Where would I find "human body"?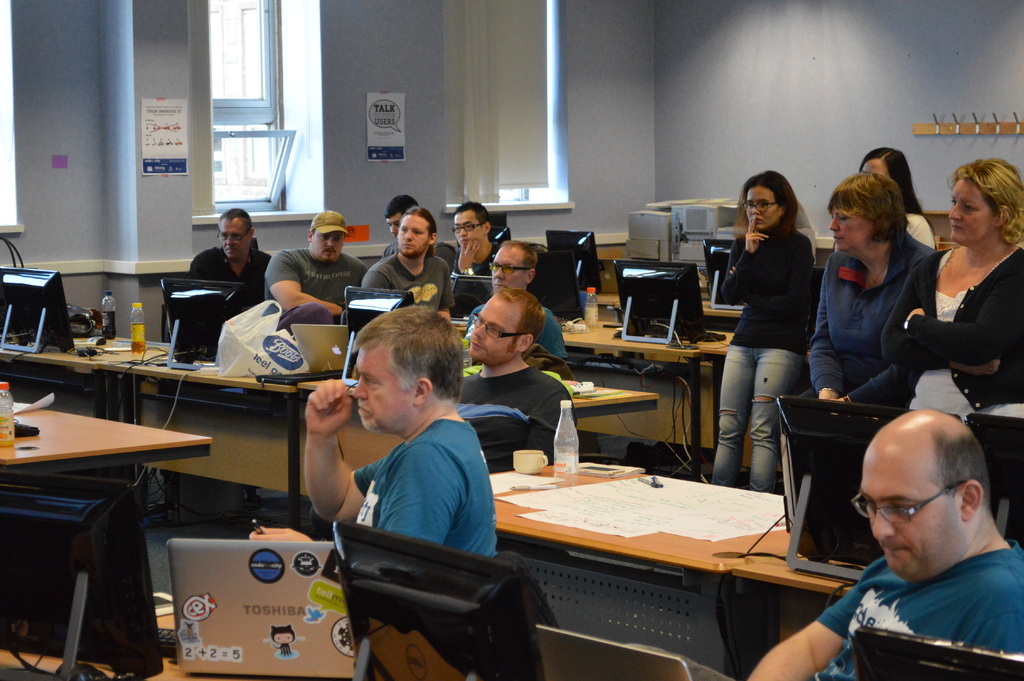
At [x1=808, y1=168, x2=931, y2=407].
